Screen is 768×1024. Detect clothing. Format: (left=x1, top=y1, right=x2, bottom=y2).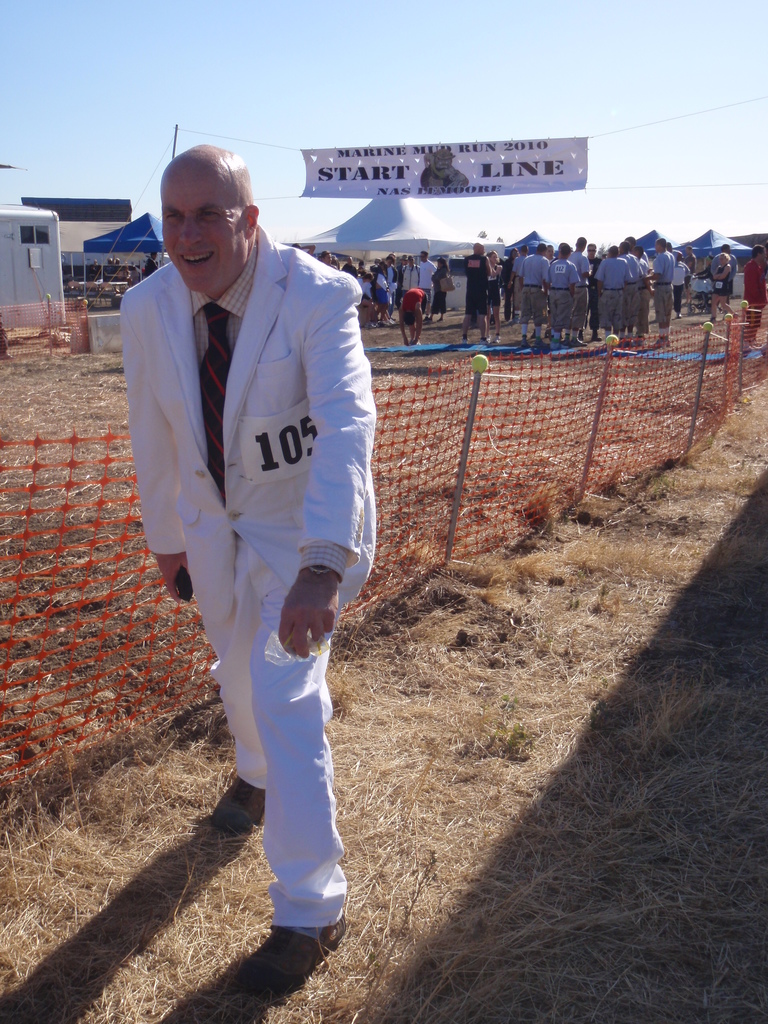
(left=401, top=287, right=428, bottom=315).
